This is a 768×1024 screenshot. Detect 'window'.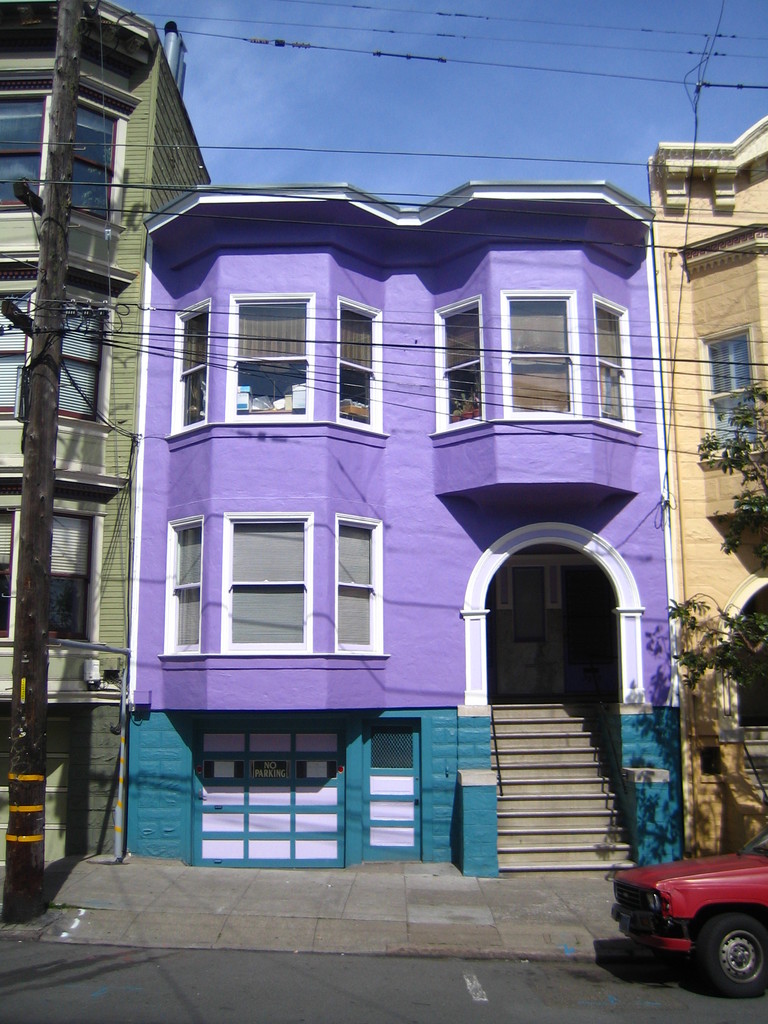
select_region(36, 514, 100, 639).
